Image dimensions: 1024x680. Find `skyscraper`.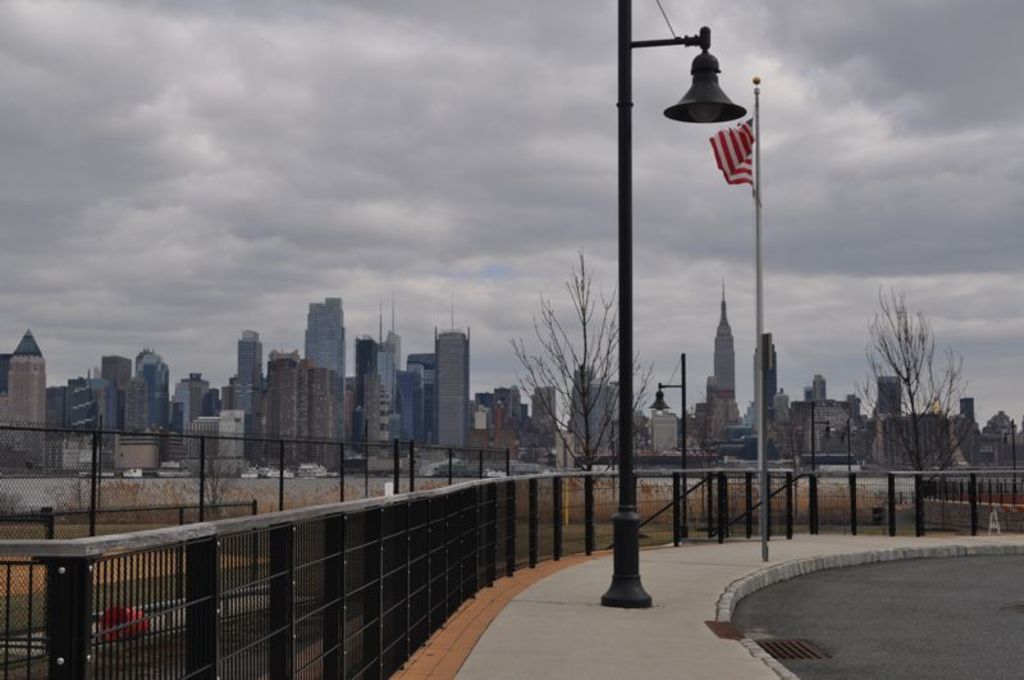
(left=433, top=324, right=468, bottom=448).
